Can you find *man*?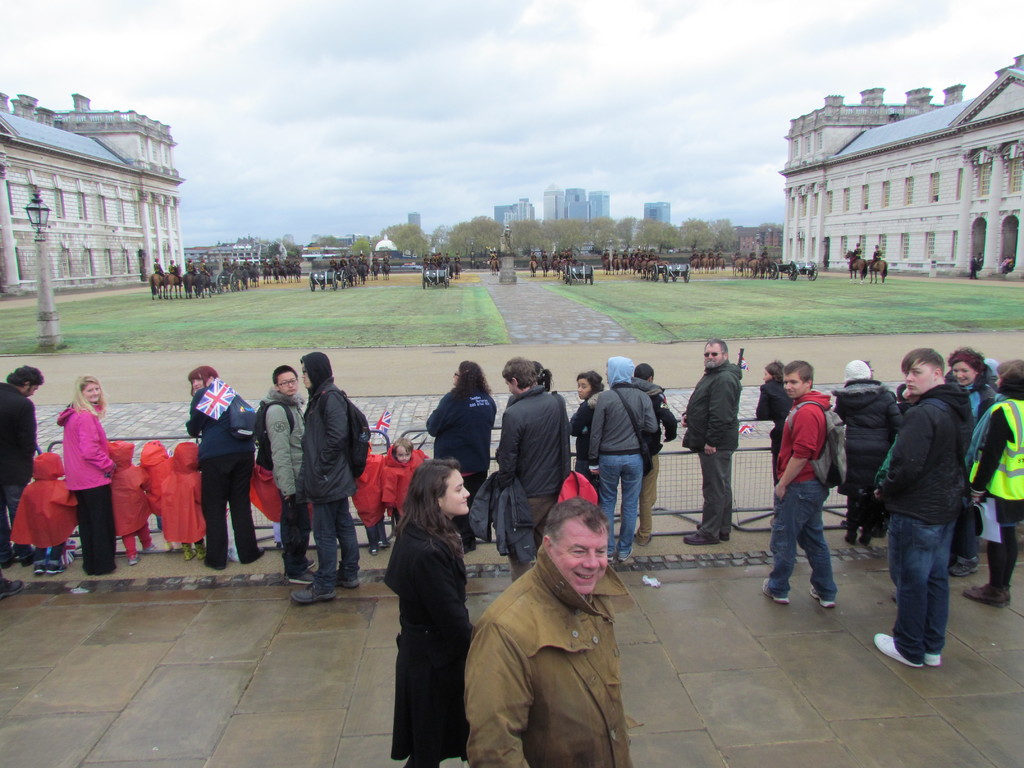
Yes, bounding box: [left=764, top=360, right=836, bottom=607].
